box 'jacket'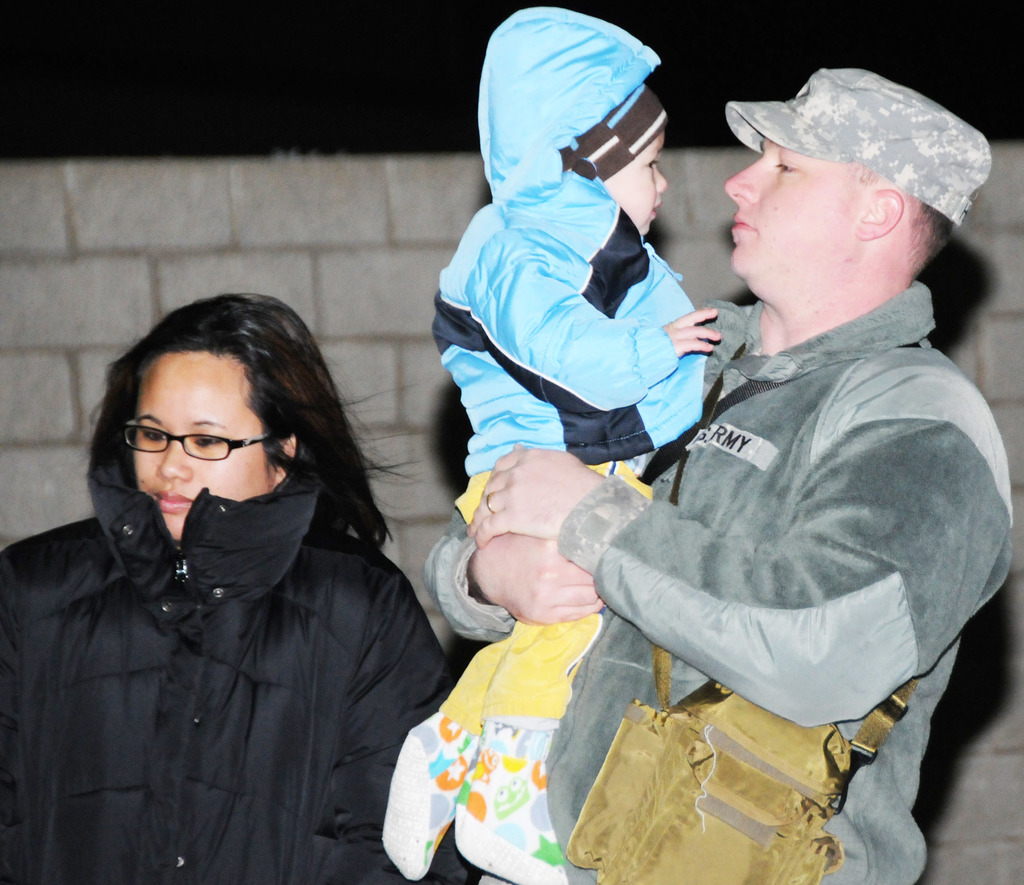
(left=432, top=8, right=711, bottom=479)
